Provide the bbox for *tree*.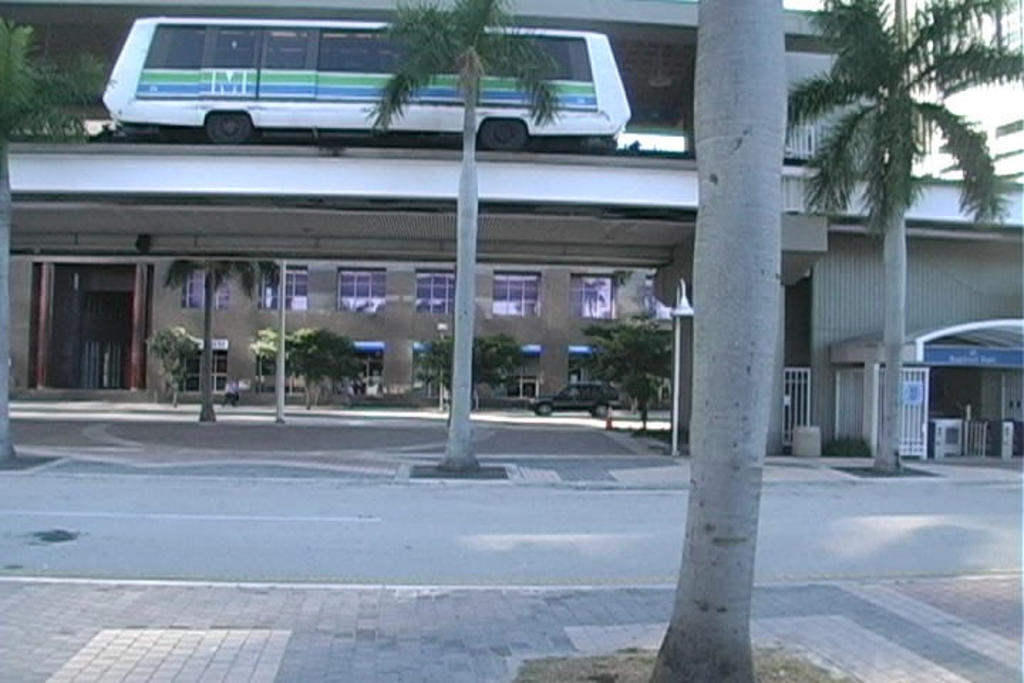
[358, 3, 570, 470].
